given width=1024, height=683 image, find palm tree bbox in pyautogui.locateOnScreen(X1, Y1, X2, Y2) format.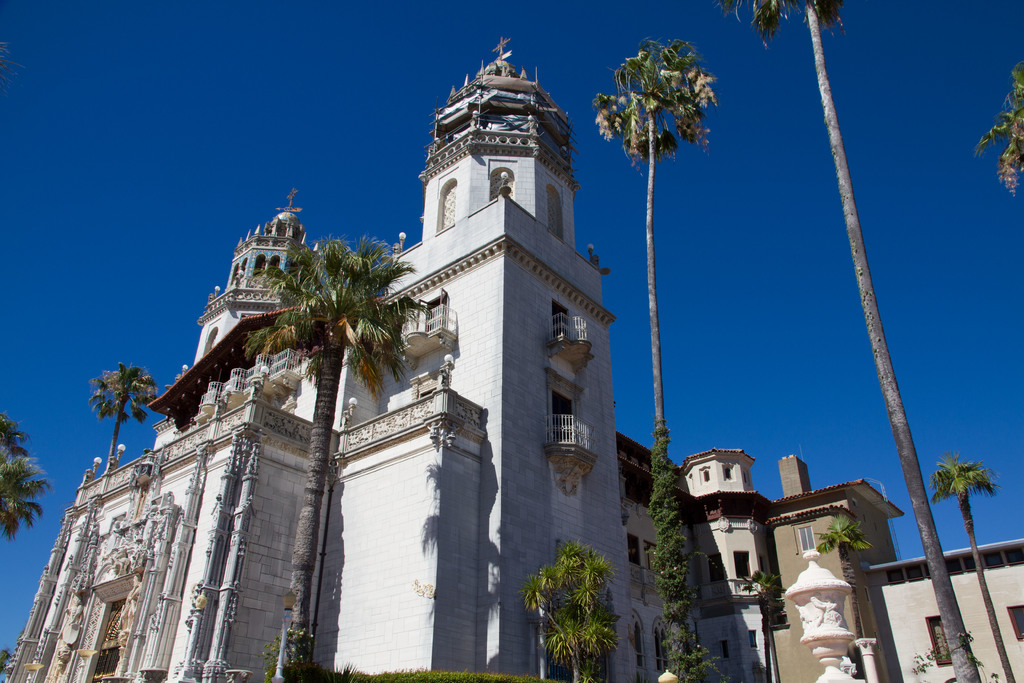
pyautogui.locateOnScreen(520, 532, 609, 663).
